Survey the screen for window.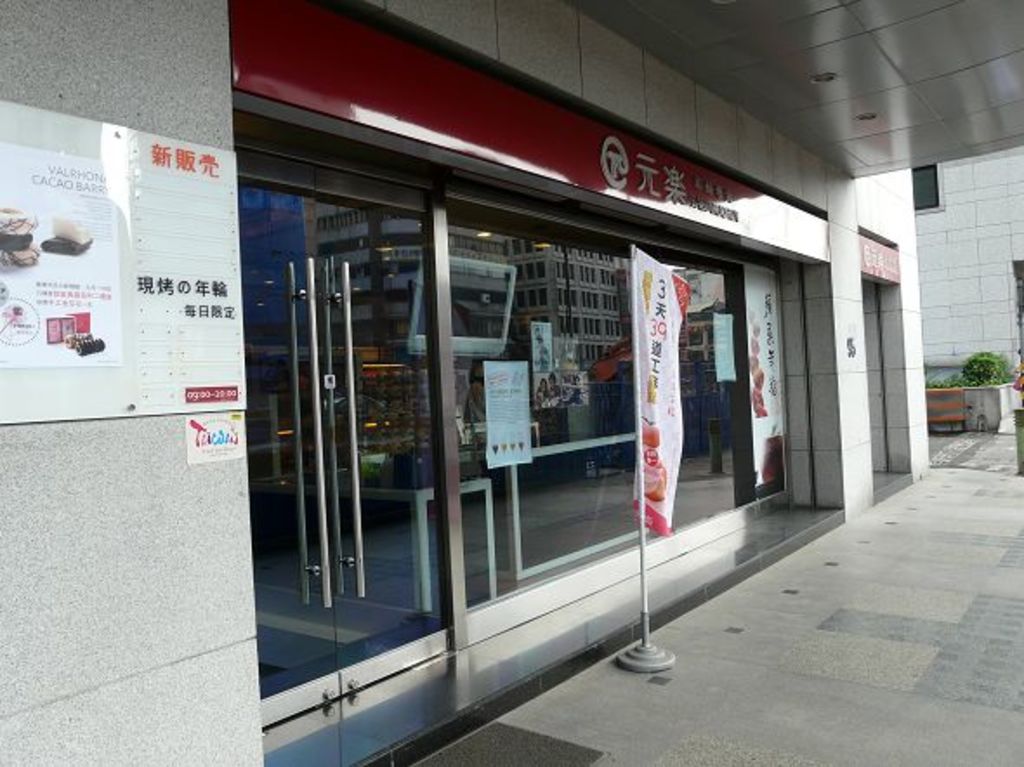
Survey found: (left=451, top=226, right=783, bottom=606).
